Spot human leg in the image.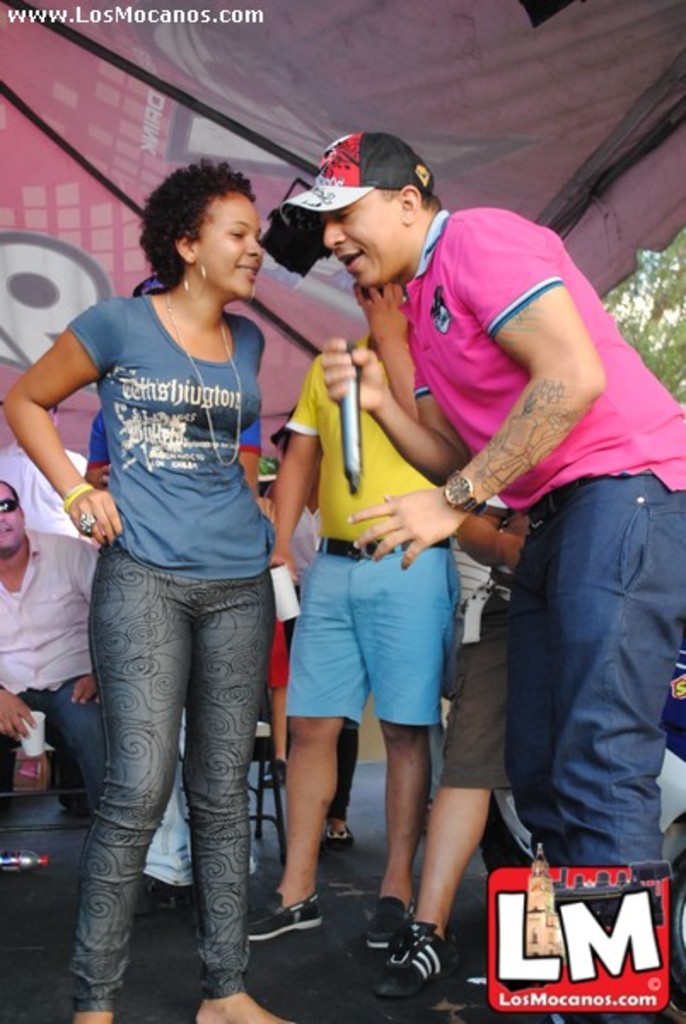
human leg found at 73/543/191/1019.
